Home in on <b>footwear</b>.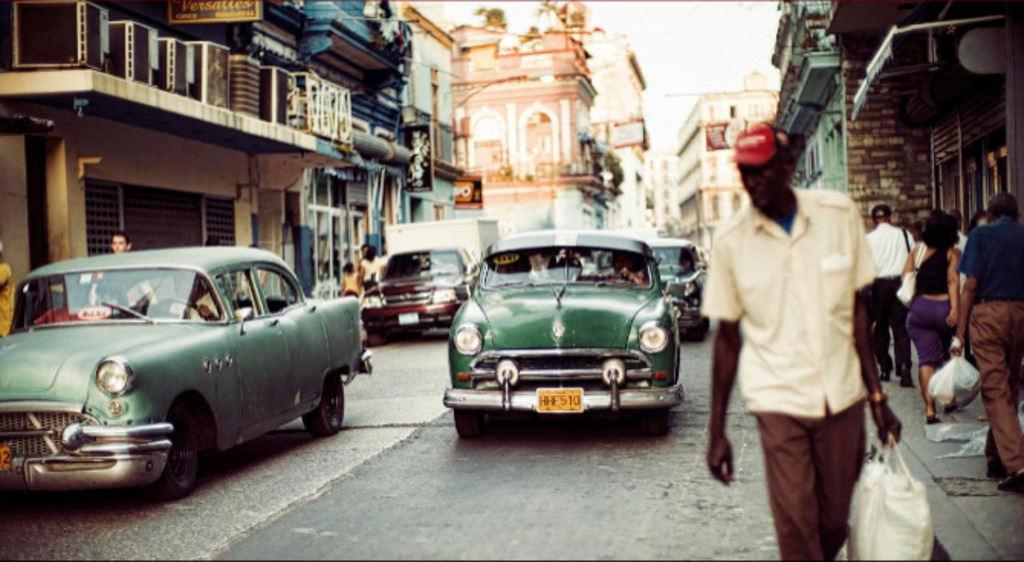
Homed in at x1=996 y1=467 x2=1019 y2=490.
